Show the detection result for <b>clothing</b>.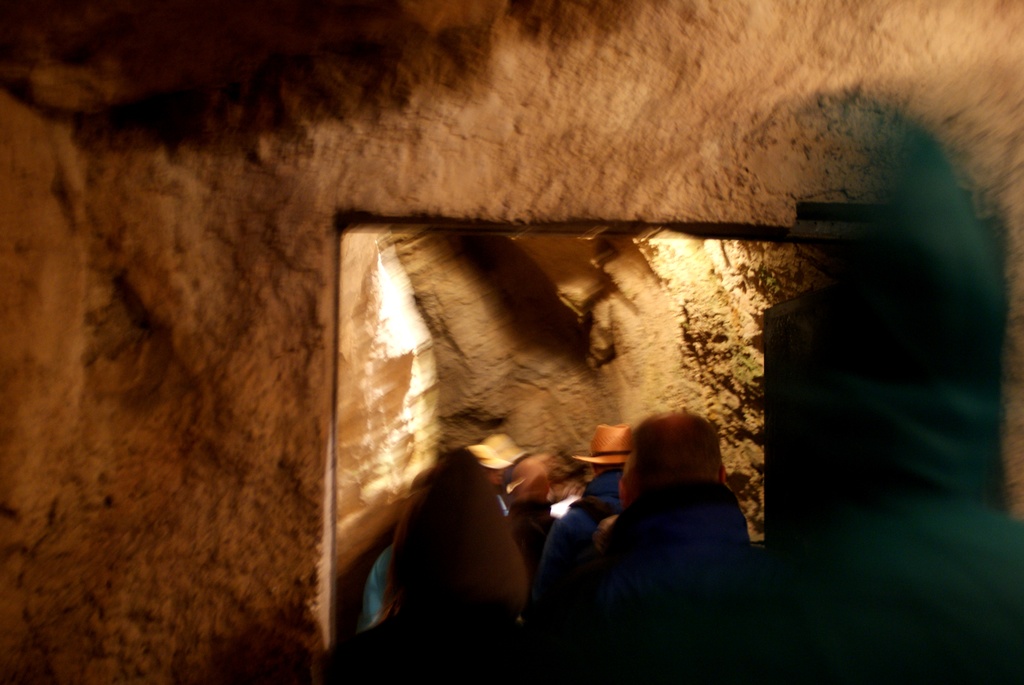
<bbox>572, 424, 636, 469</bbox>.
